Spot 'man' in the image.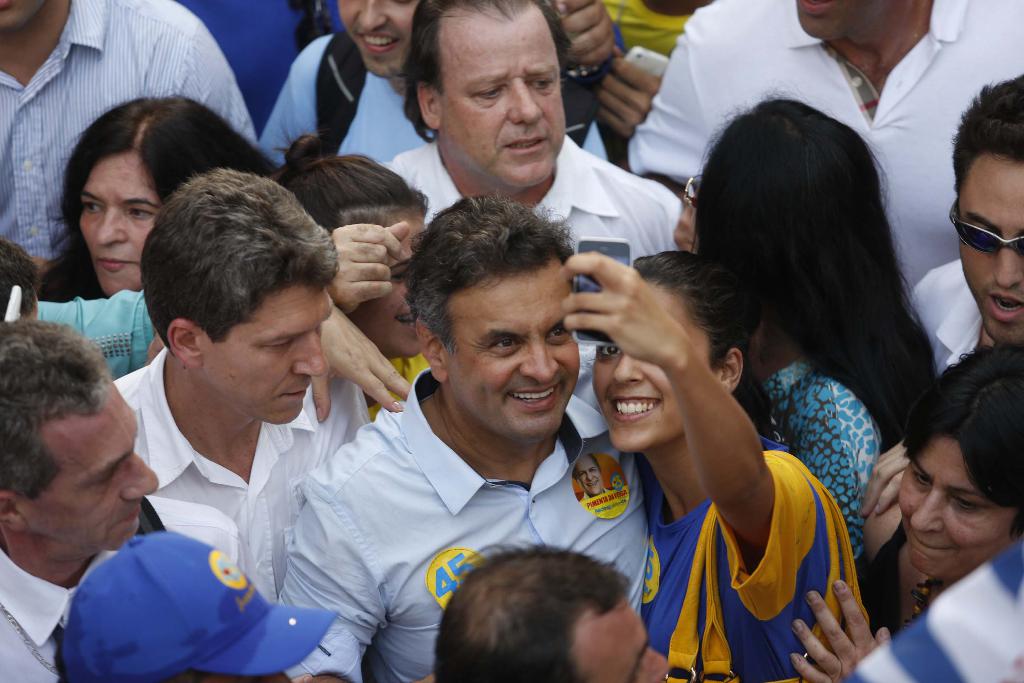
'man' found at {"x1": 625, "y1": 0, "x2": 1023, "y2": 292}.
